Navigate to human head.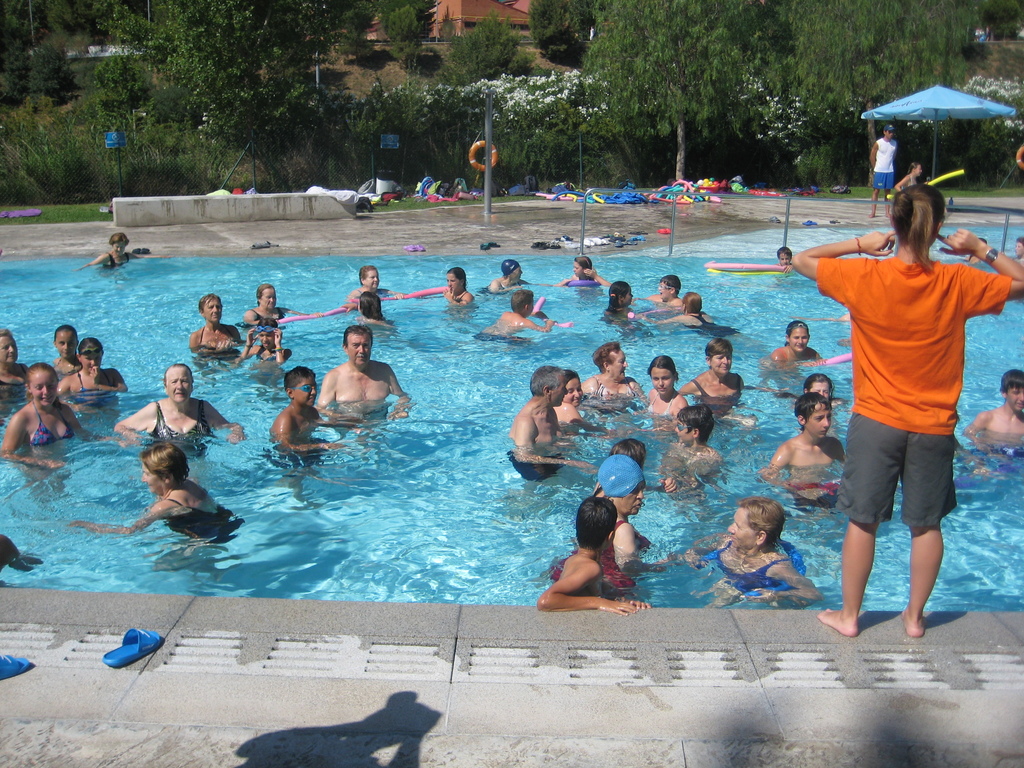
Navigation target: select_region(608, 282, 634, 306).
